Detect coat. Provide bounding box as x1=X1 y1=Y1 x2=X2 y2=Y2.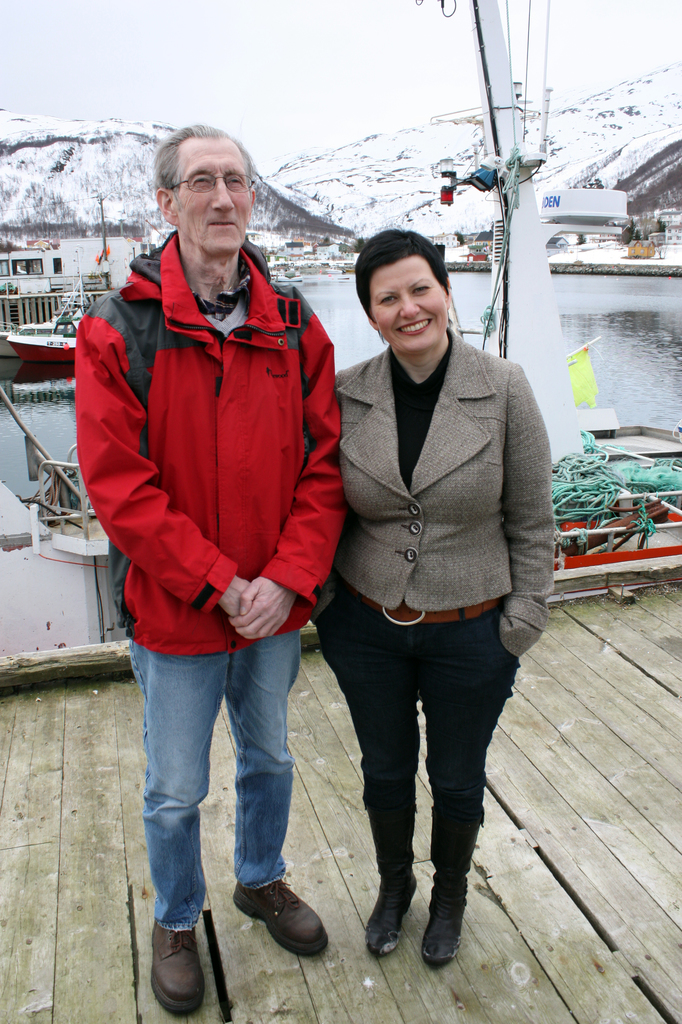
x1=331 y1=330 x2=551 y2=668.
